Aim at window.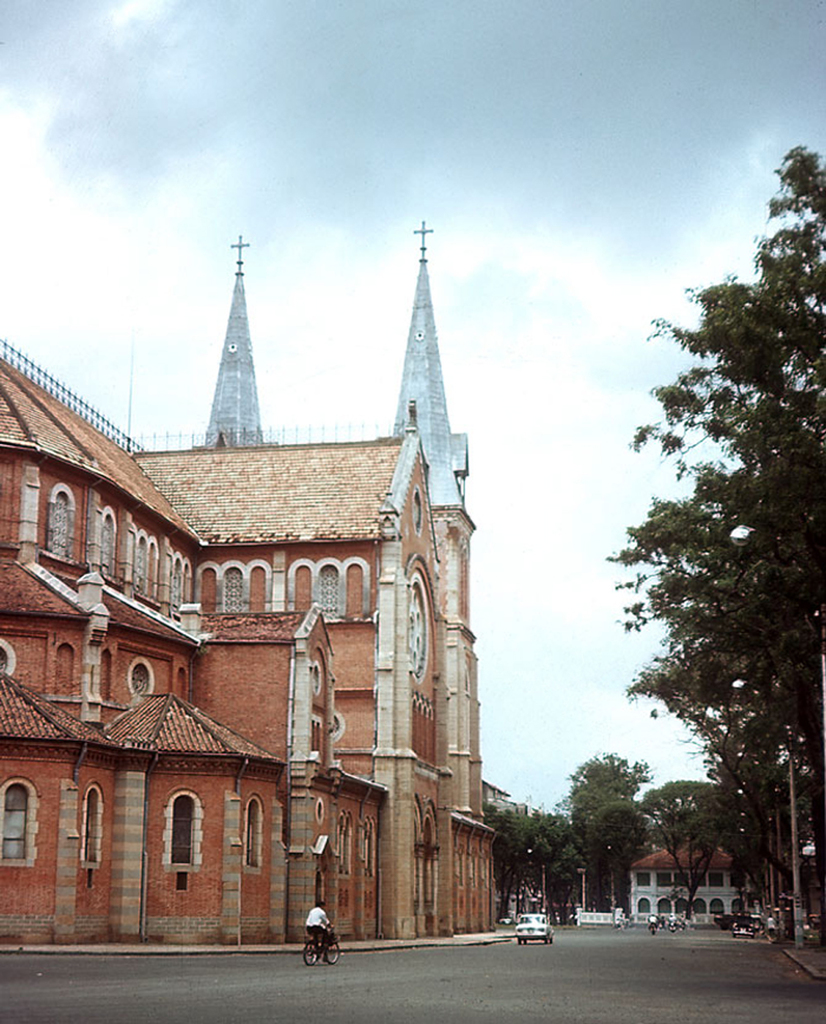
Aimed at detection(219, 555, 240, 616).
